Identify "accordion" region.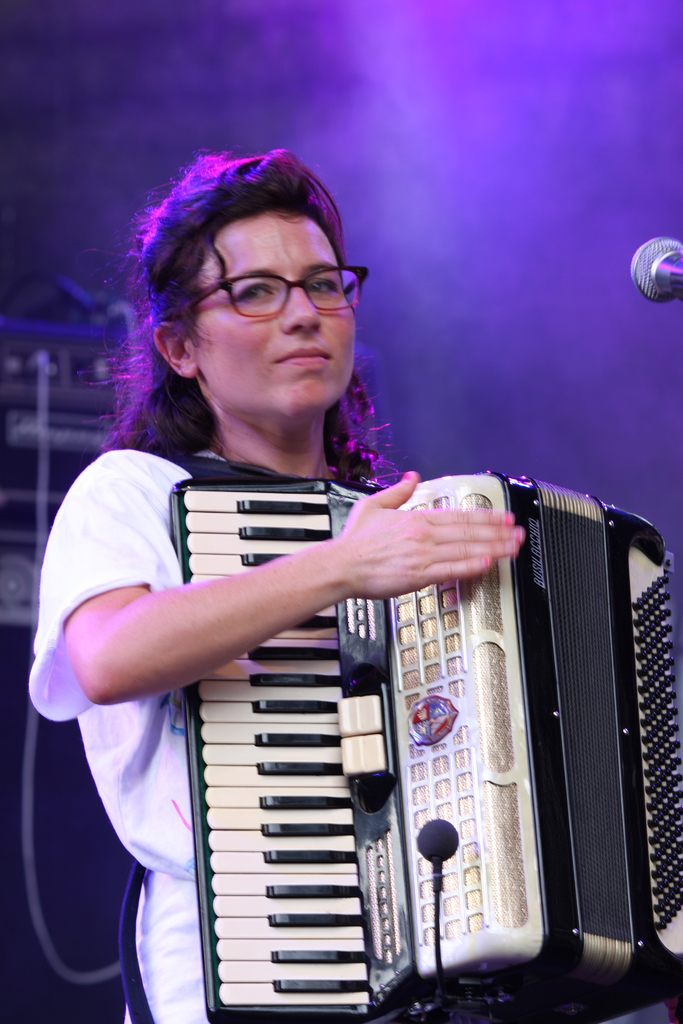
Region: (x1=131, y1=442, x2=682, y2=1023).
